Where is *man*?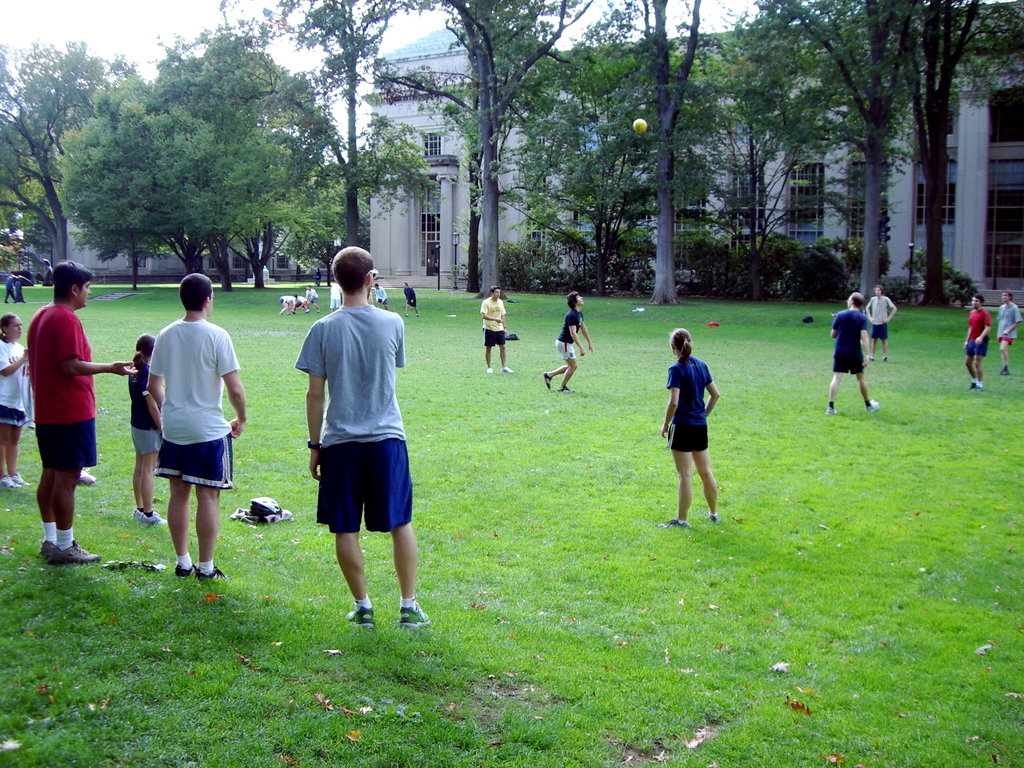
<box>964,294,990,388</box>.
